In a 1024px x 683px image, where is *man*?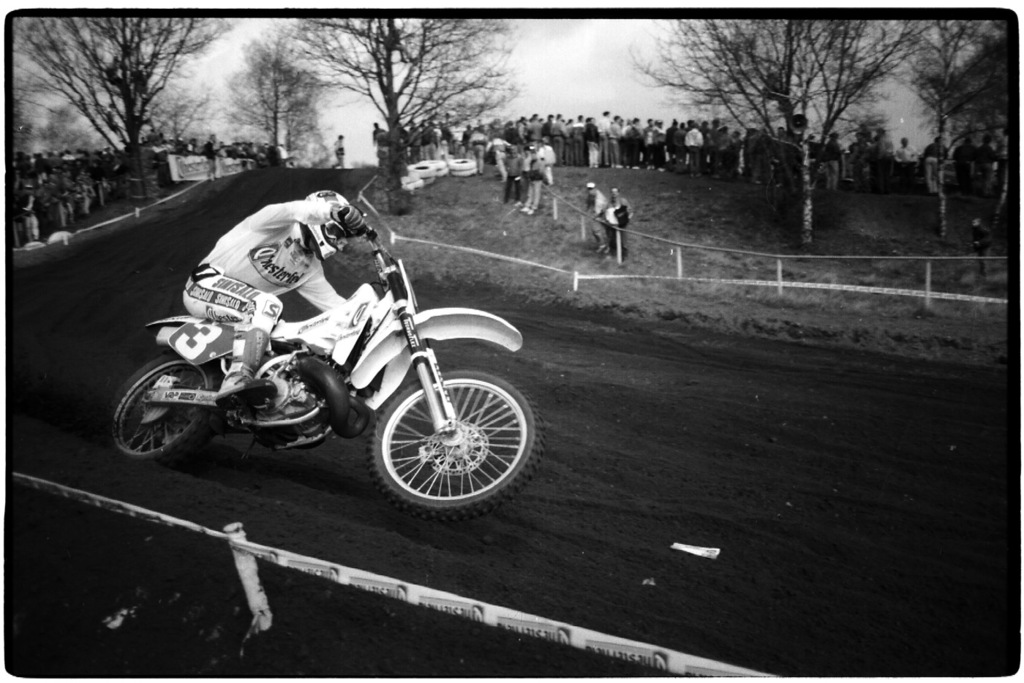
{"x1": 374, "y1": 123, "x2": 387, "y2": 165}.
